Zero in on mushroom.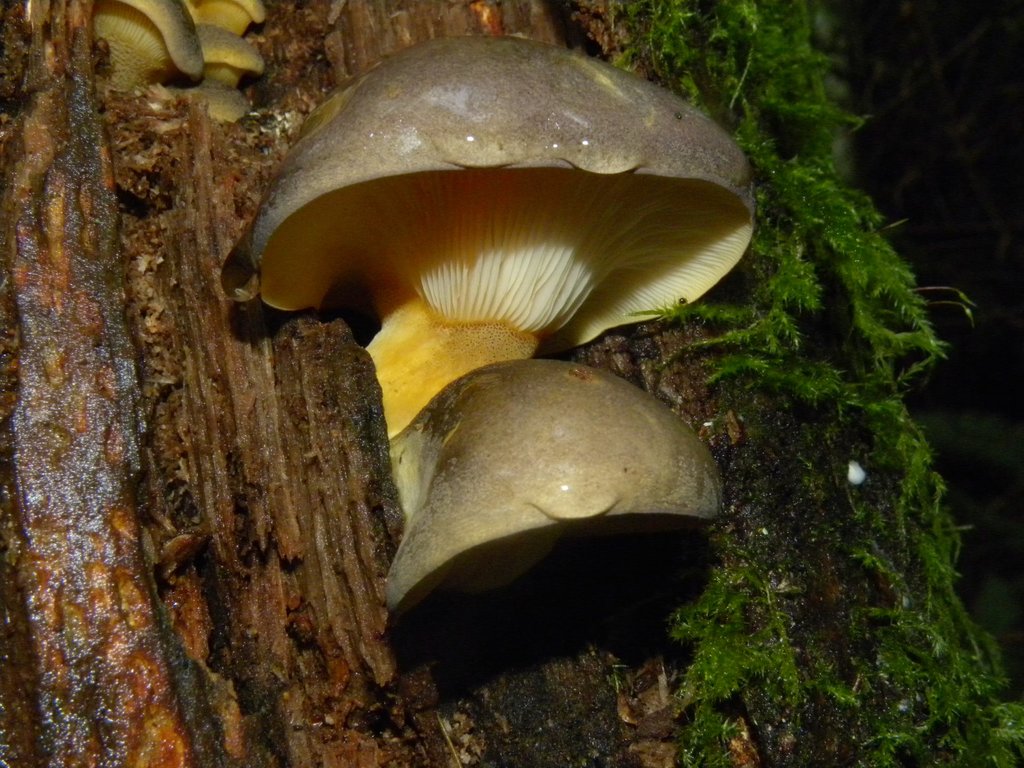
Zeroed in: detection(199, 33, 257, 86).
